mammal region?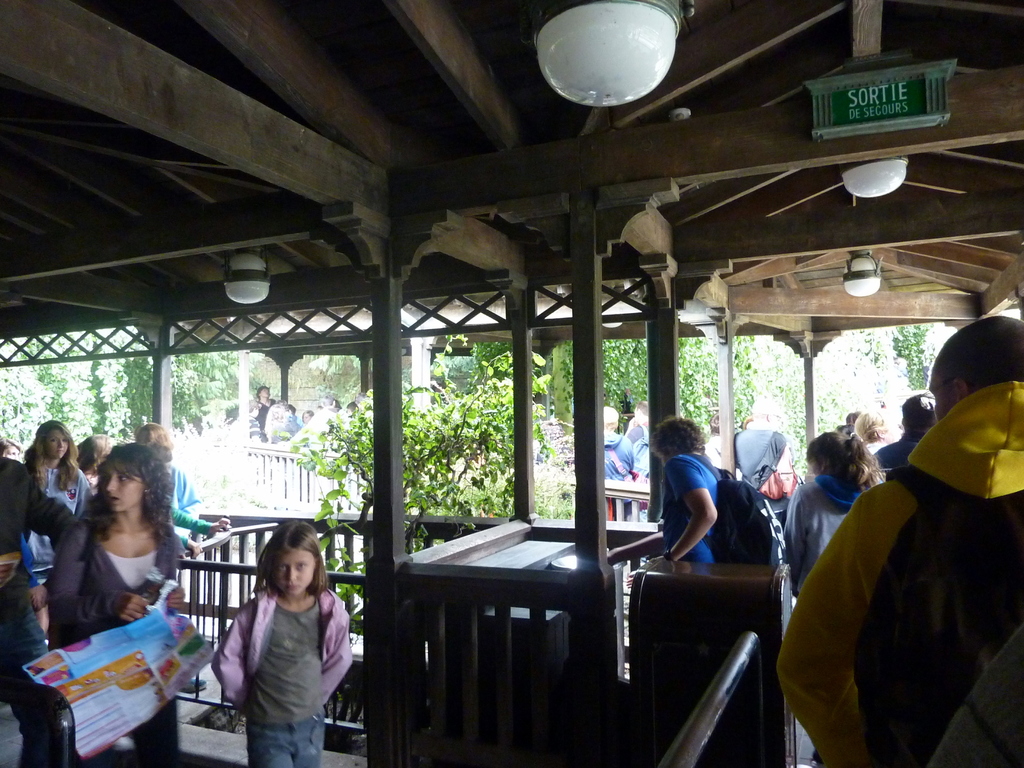
crop(787, 428, 871, 754)
